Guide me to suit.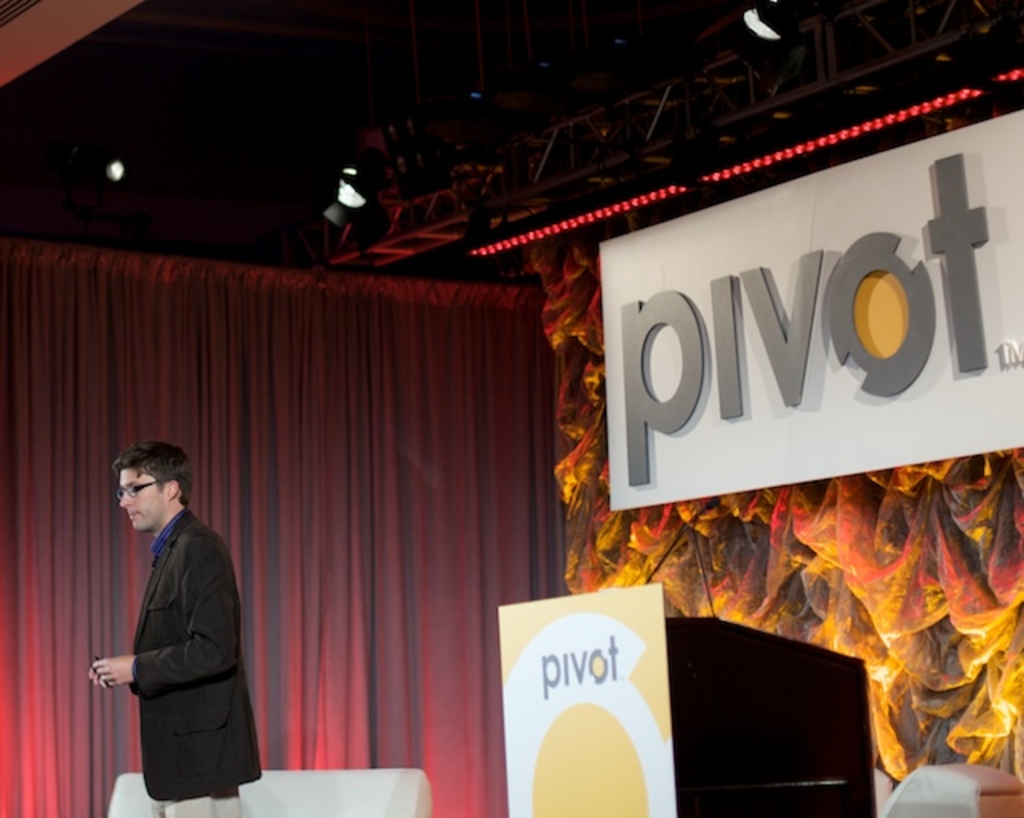
Guidance: [left=130, top=512, right=266, bottom=797].
